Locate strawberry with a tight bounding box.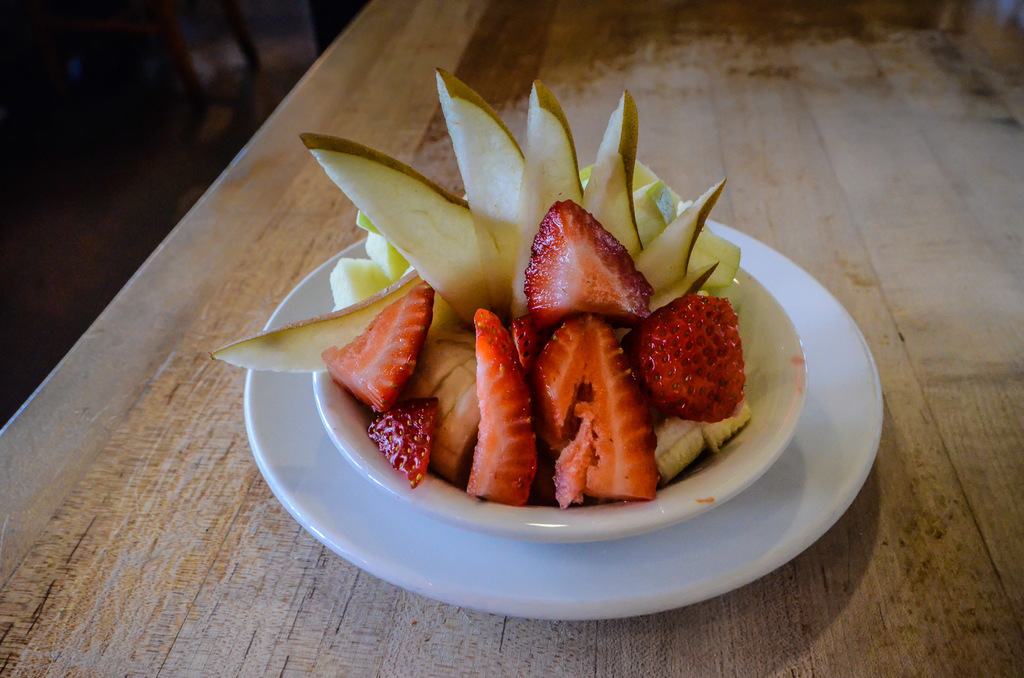
crop(456, 308, 537, 504).
